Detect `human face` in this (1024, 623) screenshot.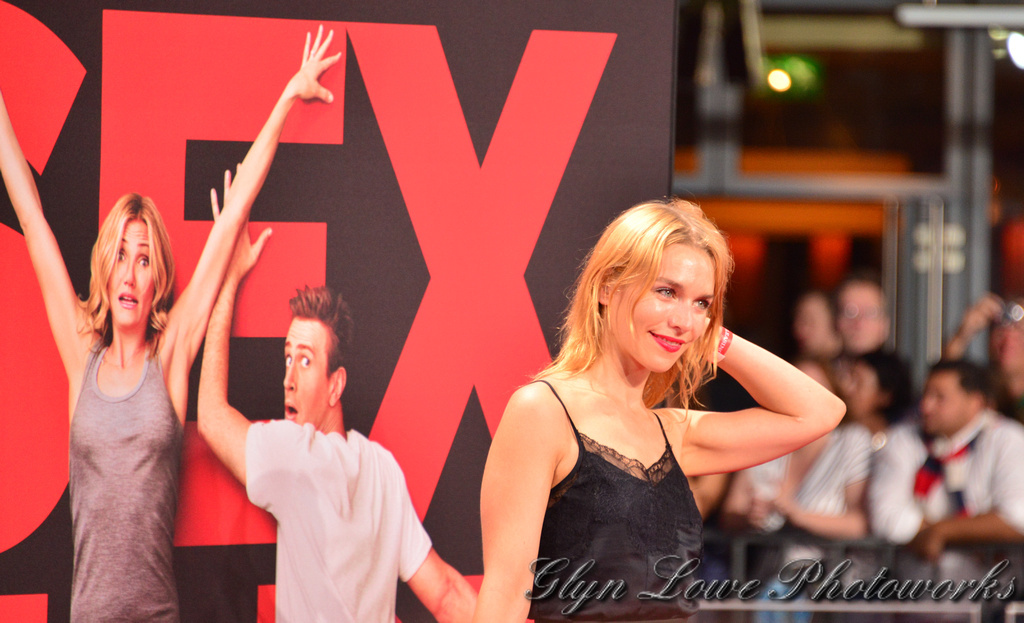
Detection: <box>795,300,834,355</box>.
